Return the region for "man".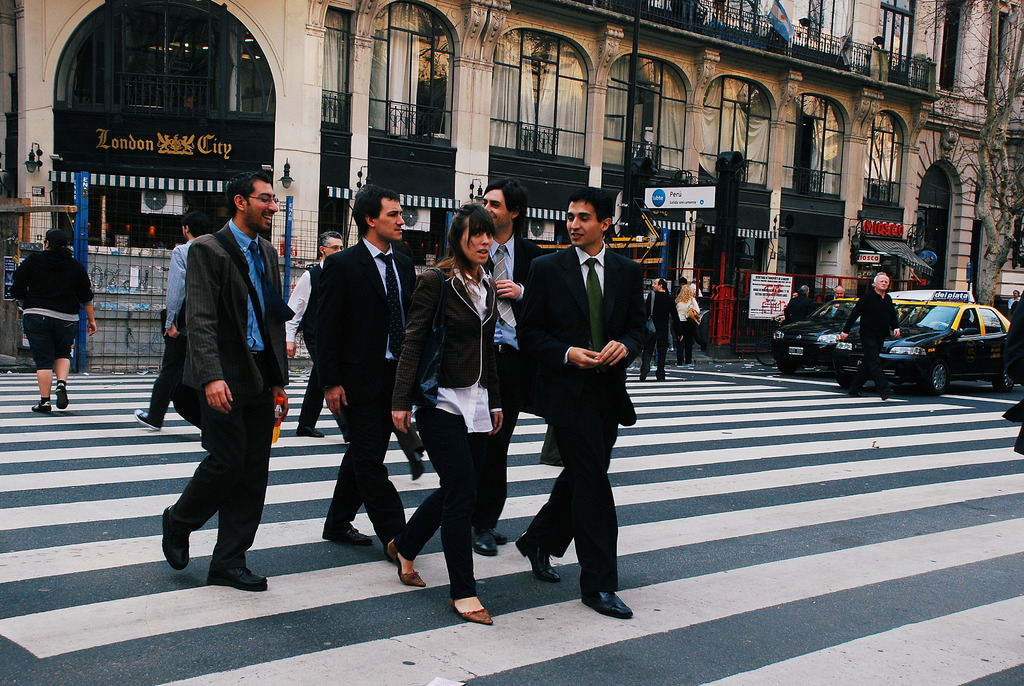
286:228:352:441.
